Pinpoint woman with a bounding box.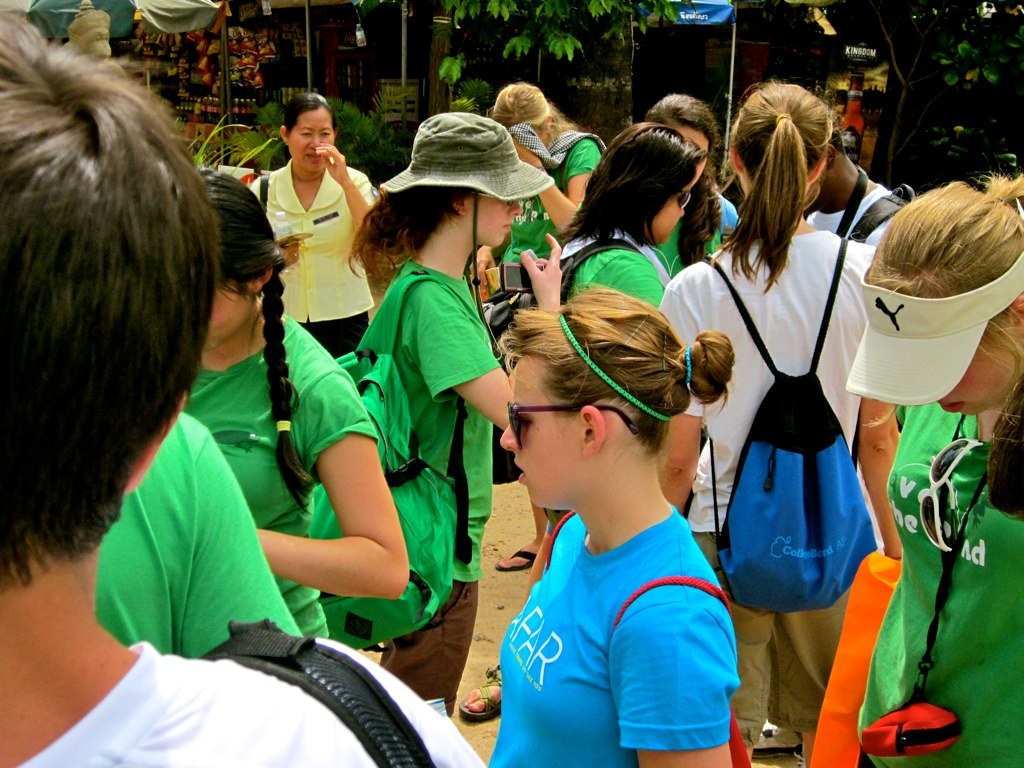
rect(830, 170, 1023, 767).
